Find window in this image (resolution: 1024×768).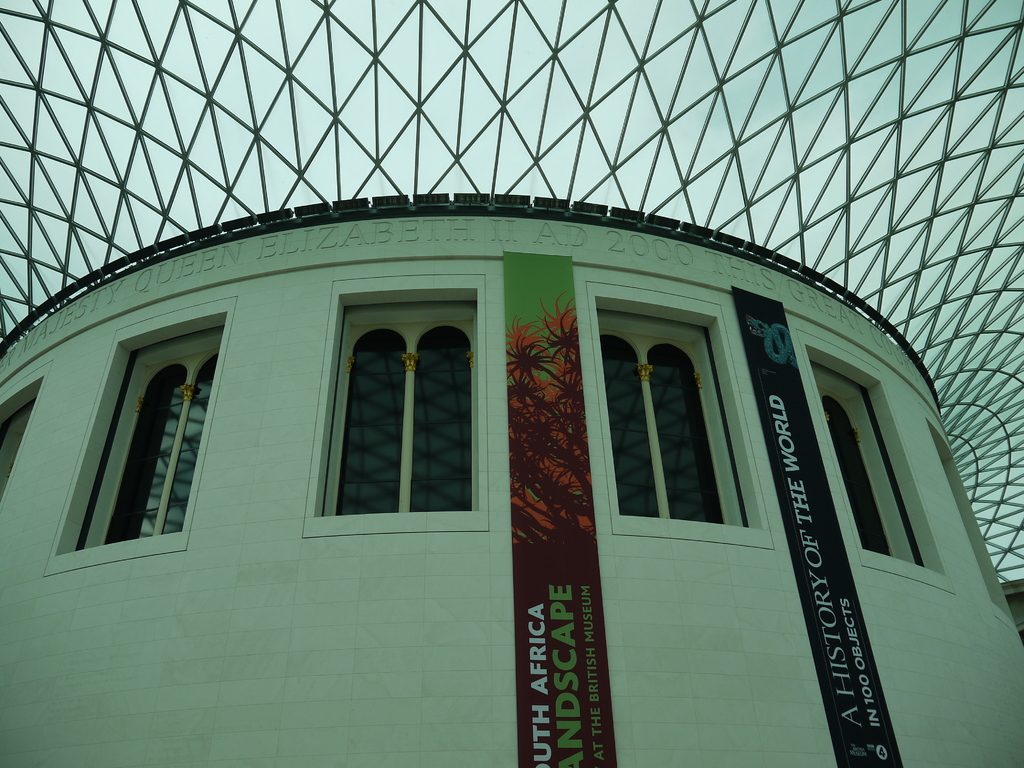
detection(74, 324, 229, 551).
